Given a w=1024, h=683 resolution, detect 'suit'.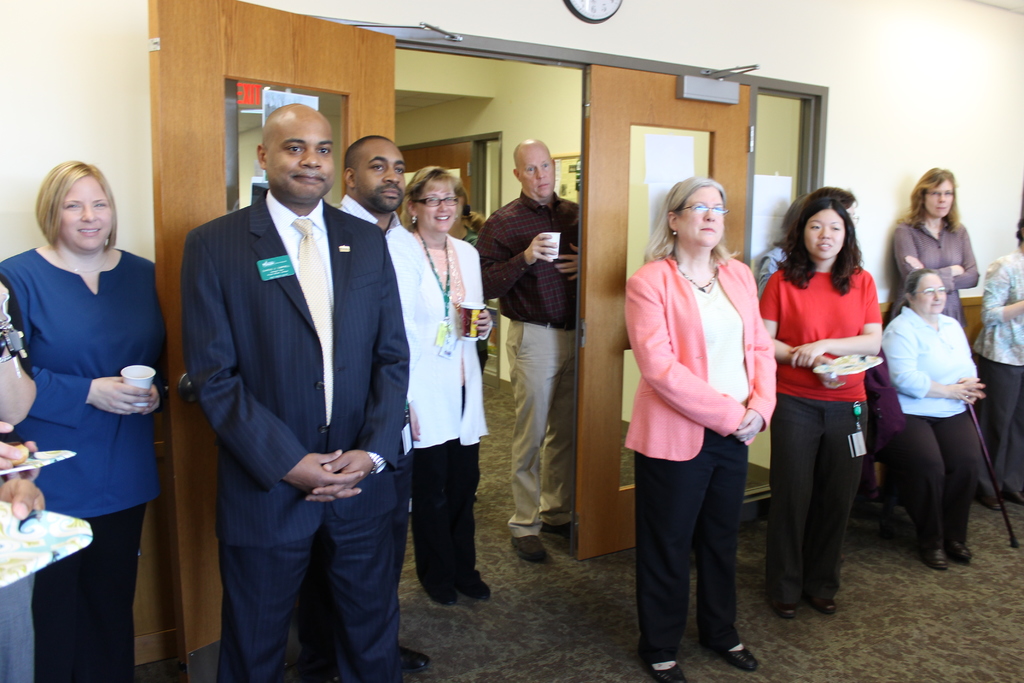
detection(626, 208, 780, 659).
